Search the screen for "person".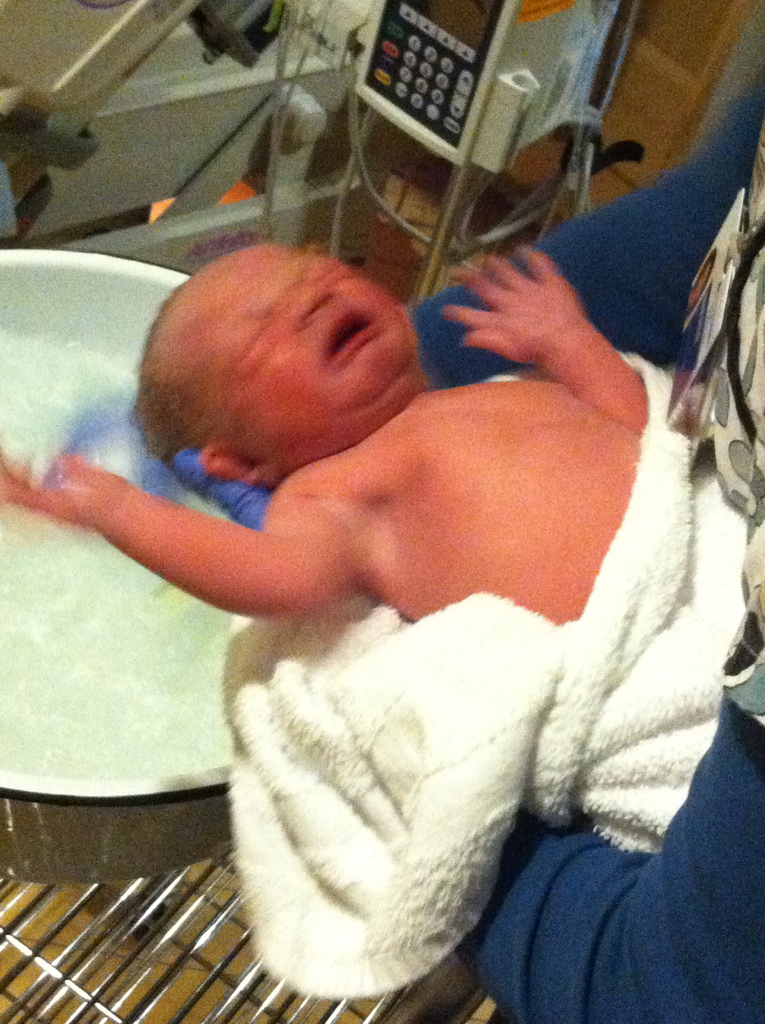
Found at Rect(0, 236, 652, 623).
